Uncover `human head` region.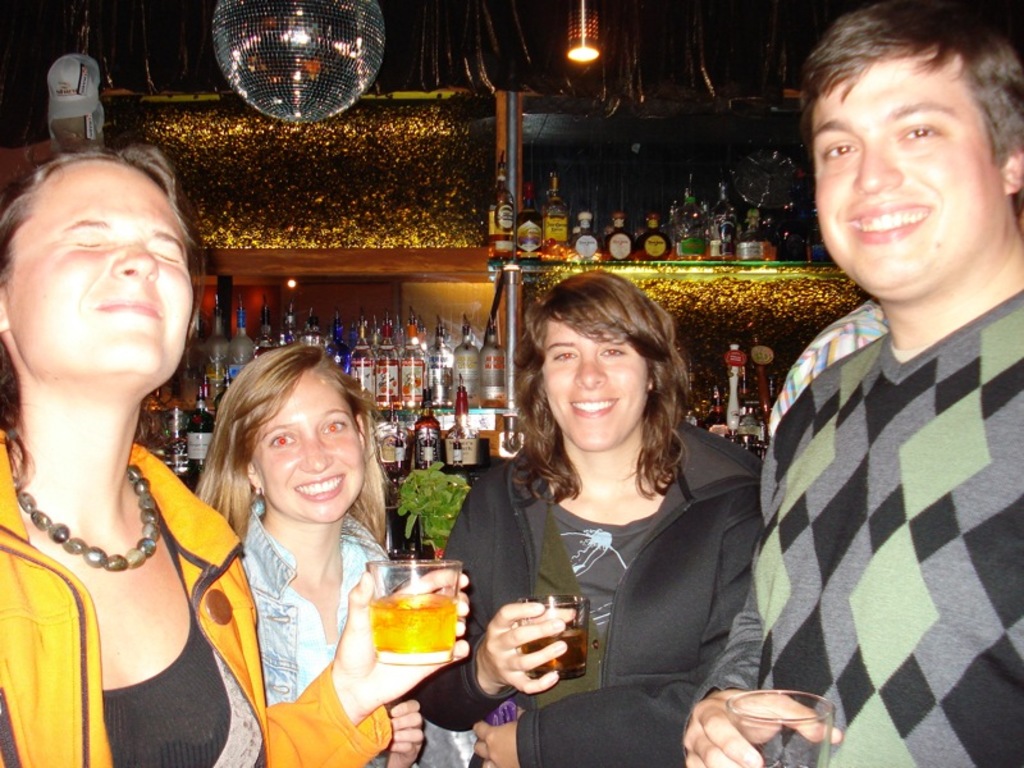
Uncovered: 0 105 191 416.
